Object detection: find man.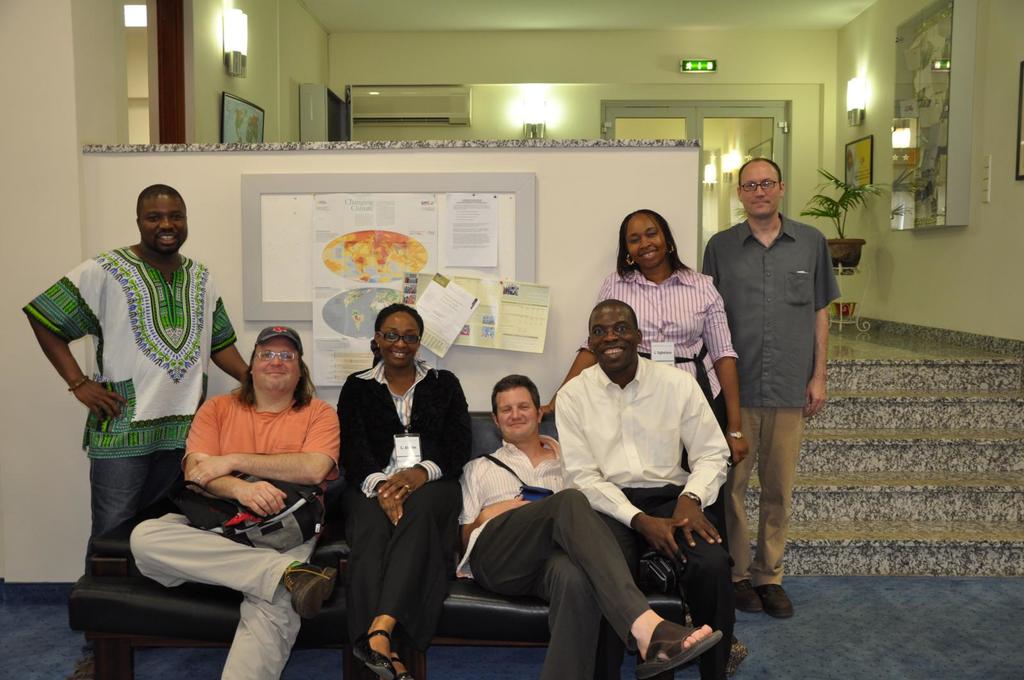
rect(703, 157, 840, 633).
